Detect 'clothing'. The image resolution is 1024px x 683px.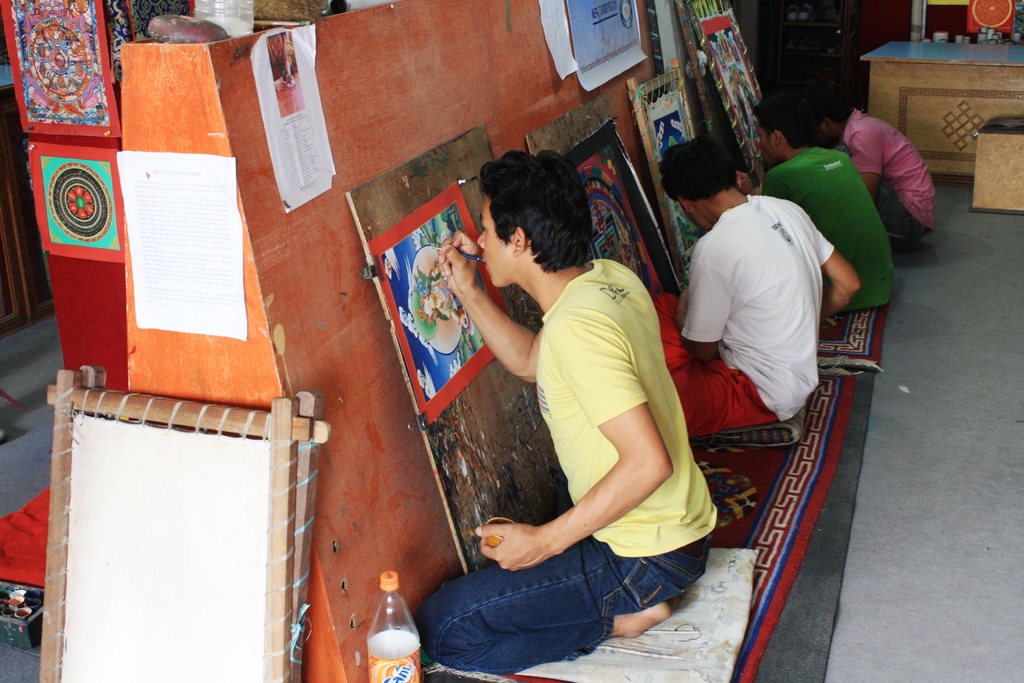
(655,185,850,450).
